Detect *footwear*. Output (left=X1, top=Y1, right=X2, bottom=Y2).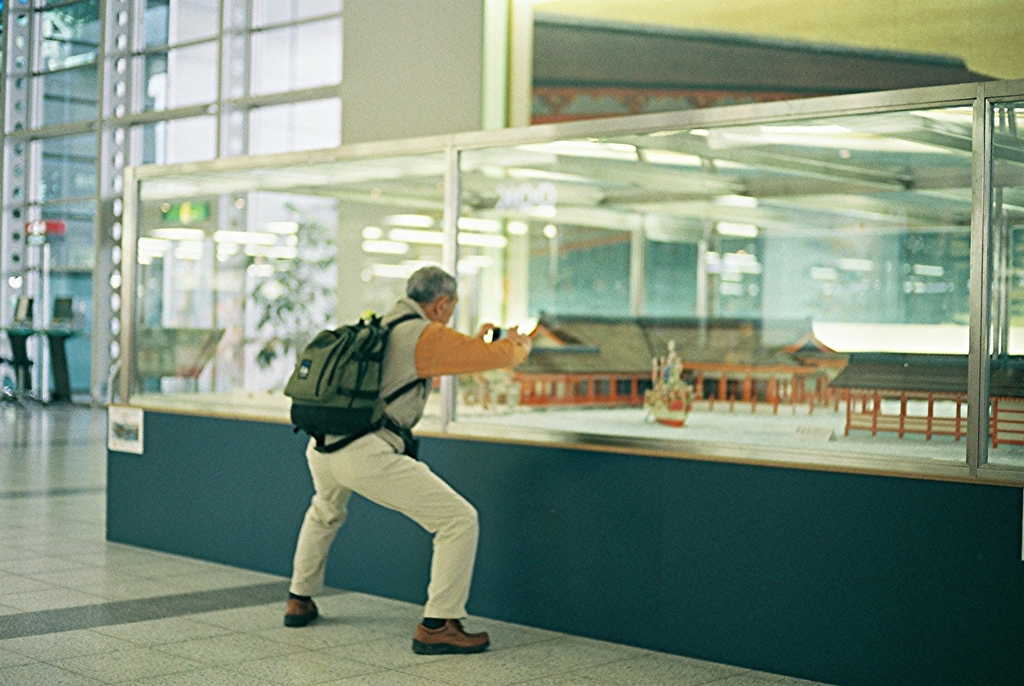
(left=284, top=596, right=321, bottom=627).
